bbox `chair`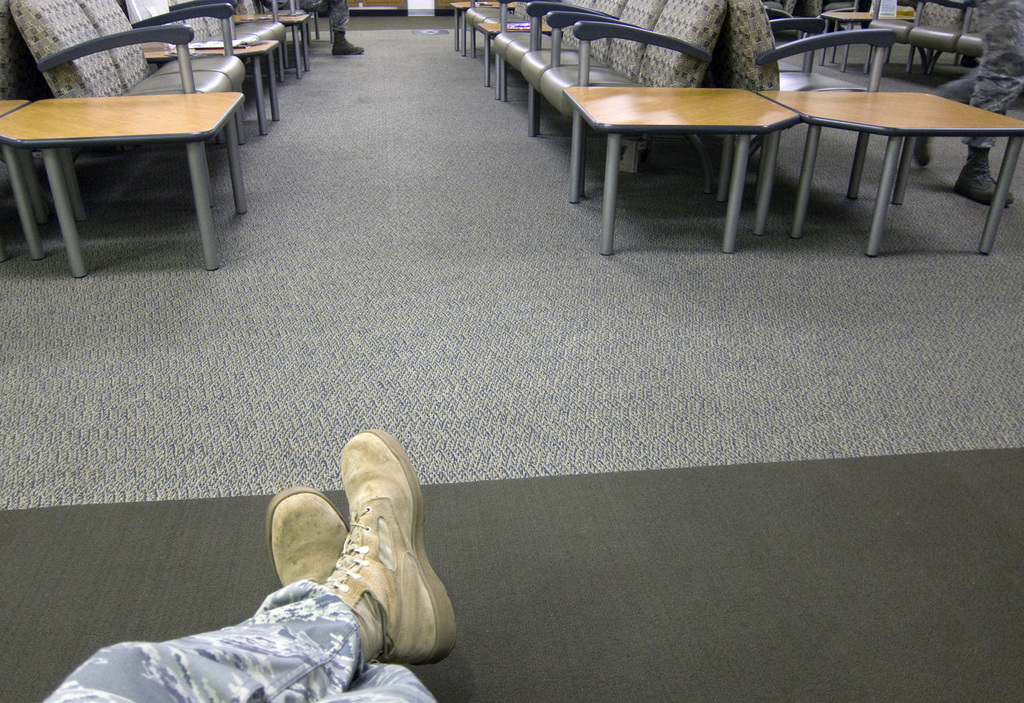
bbox=[957, 0, 985, 58]
